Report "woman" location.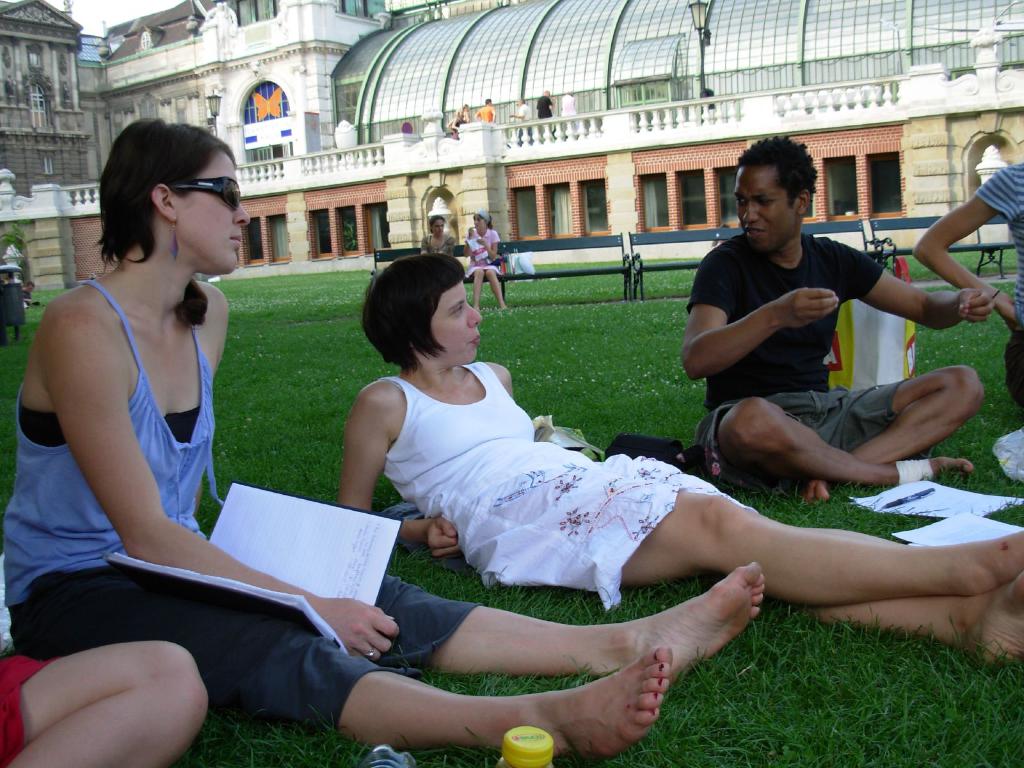
Report: box(461, 209, 511, 316).
